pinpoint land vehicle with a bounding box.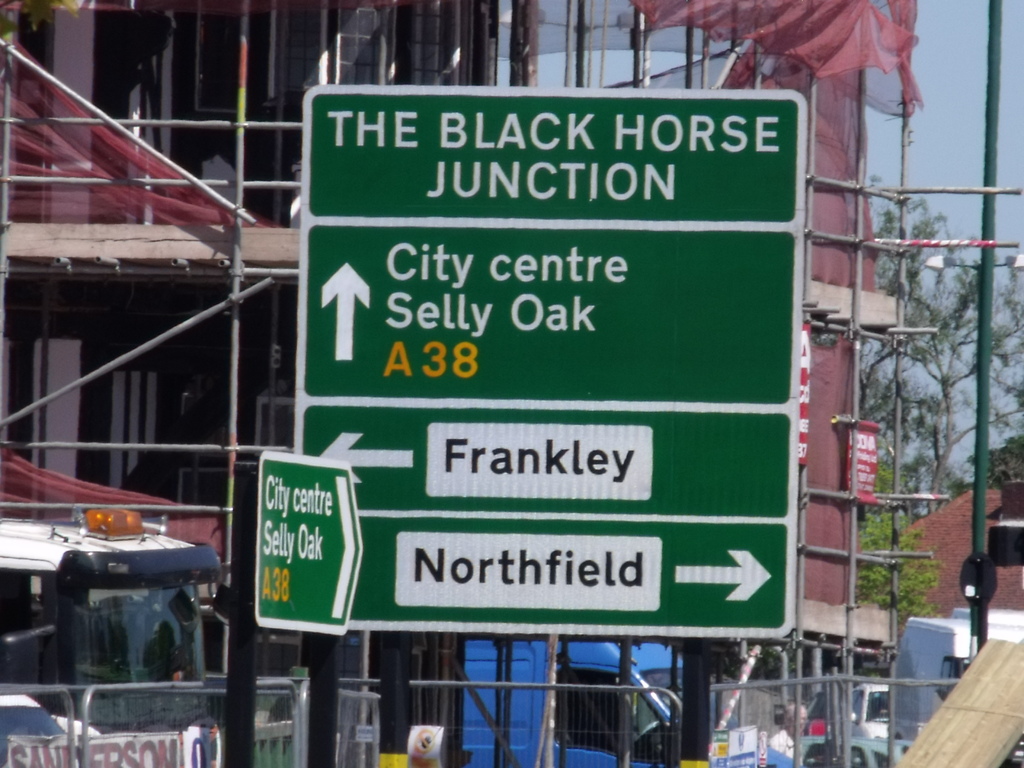
6 488 236 767.
